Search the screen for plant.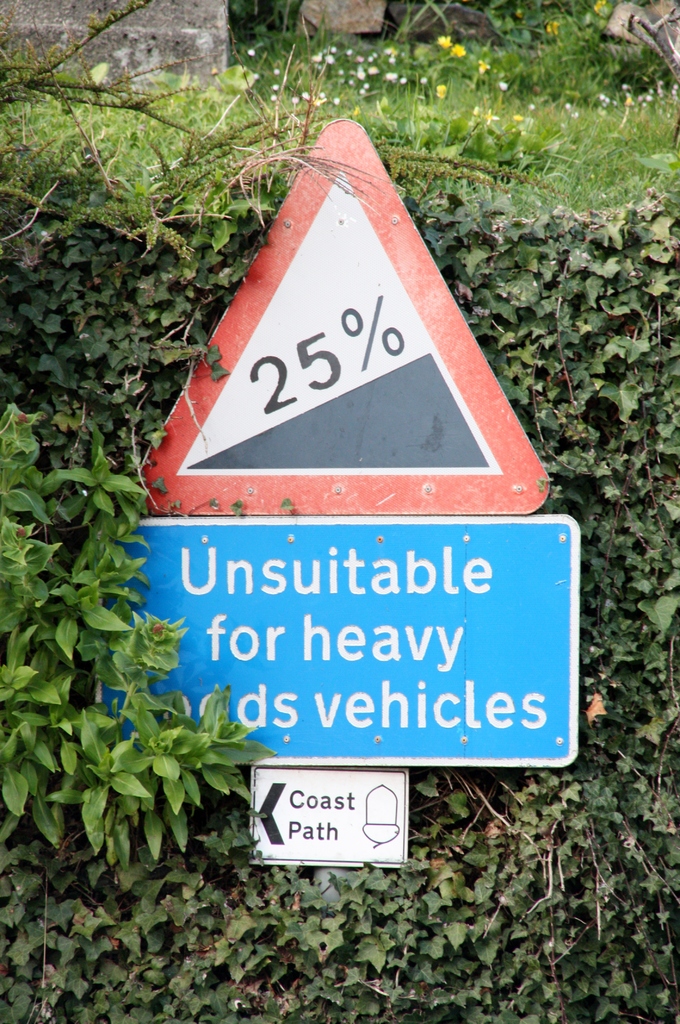
Found at x1=0, y1=399, x2=271, y2=859.
